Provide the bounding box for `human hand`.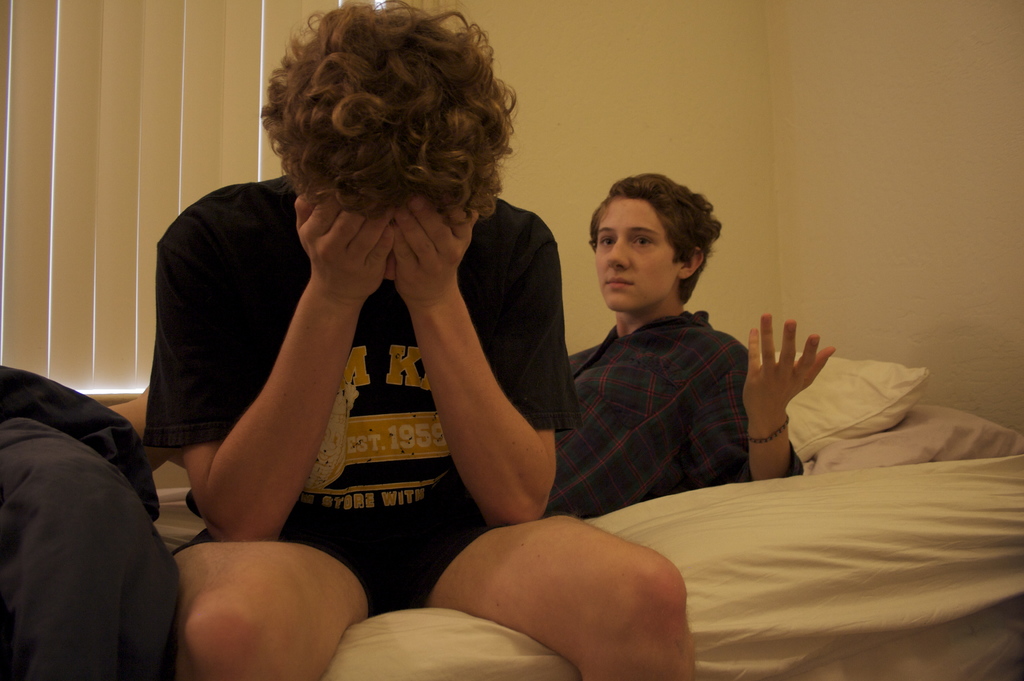
select_region(289, 185, 400, 308).
